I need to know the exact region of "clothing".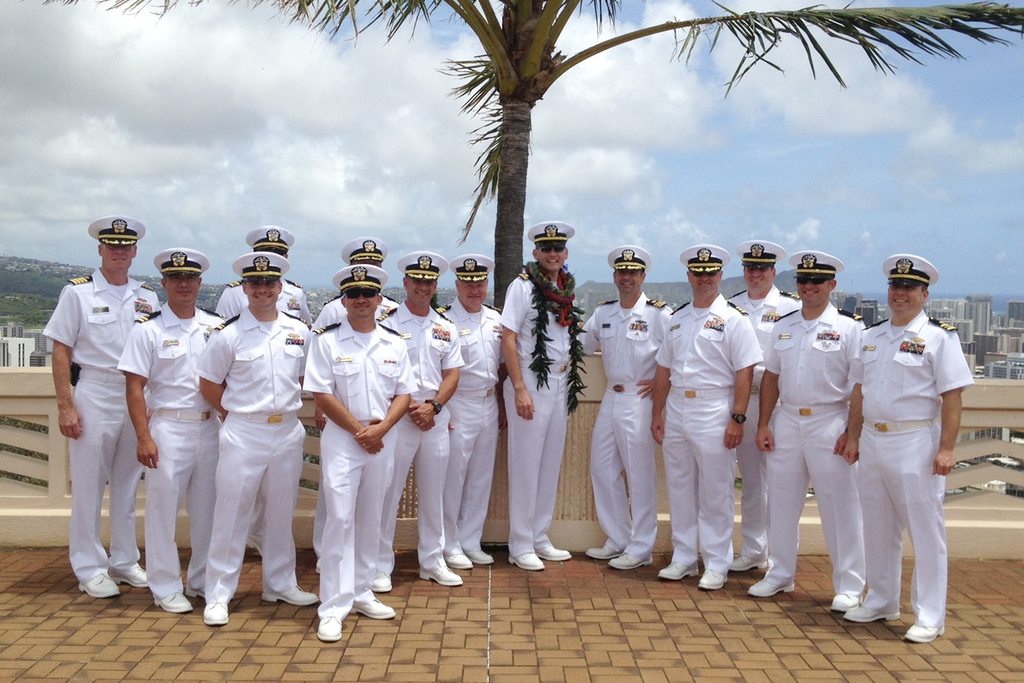
Region: 373/302/464/579.
